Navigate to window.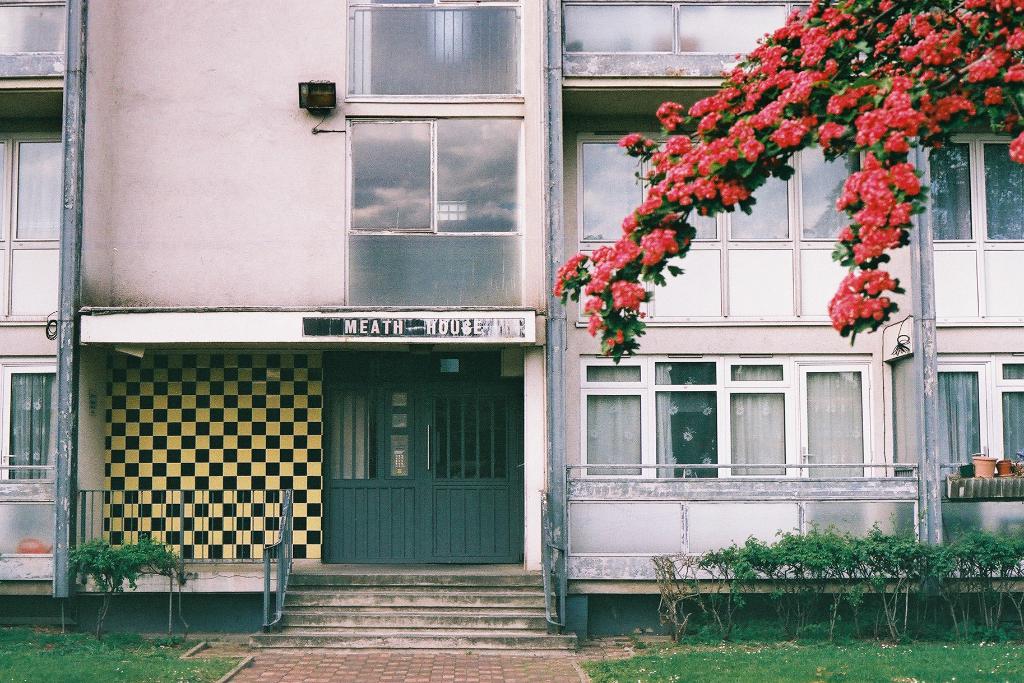
Navigation target: 583:140:874:331.
